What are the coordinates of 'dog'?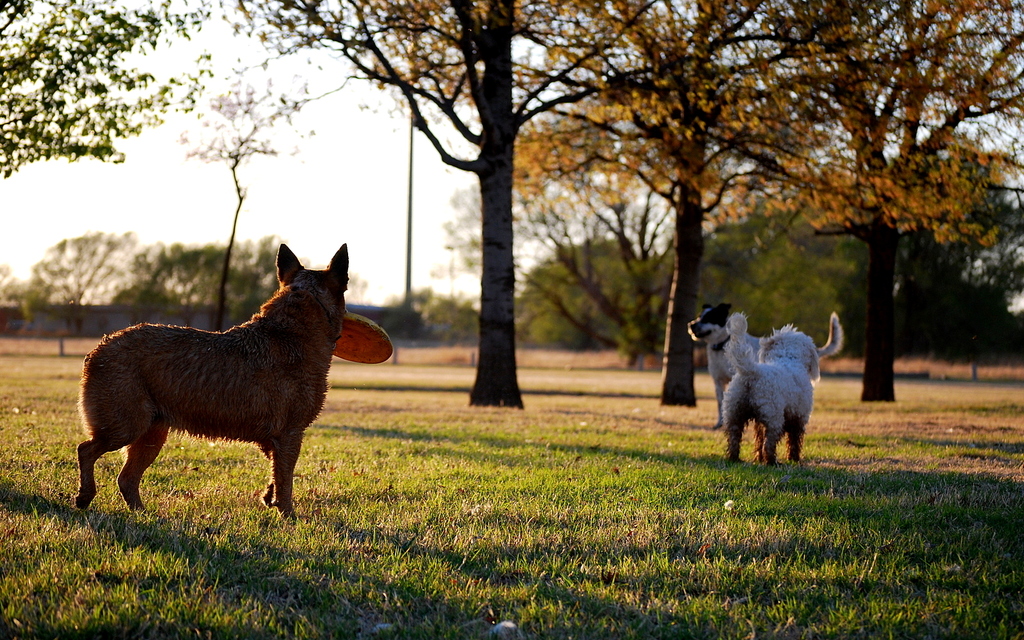
[left=685, top=301, right=847, bottom=428].
